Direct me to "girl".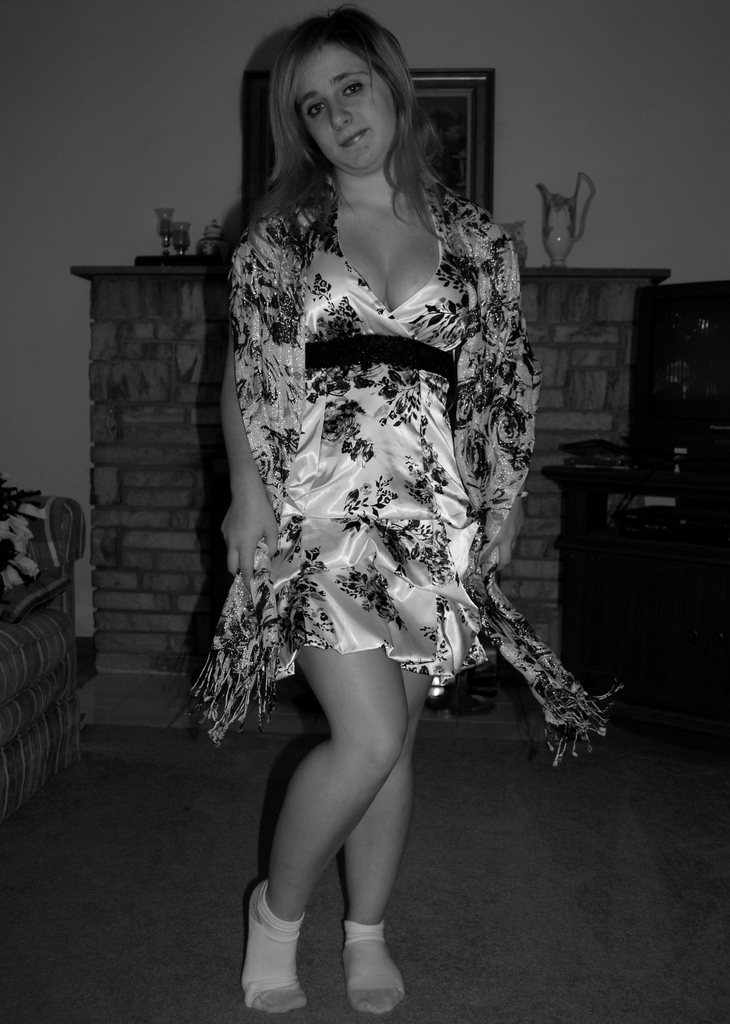
Direction: 188,13,624,1015.
